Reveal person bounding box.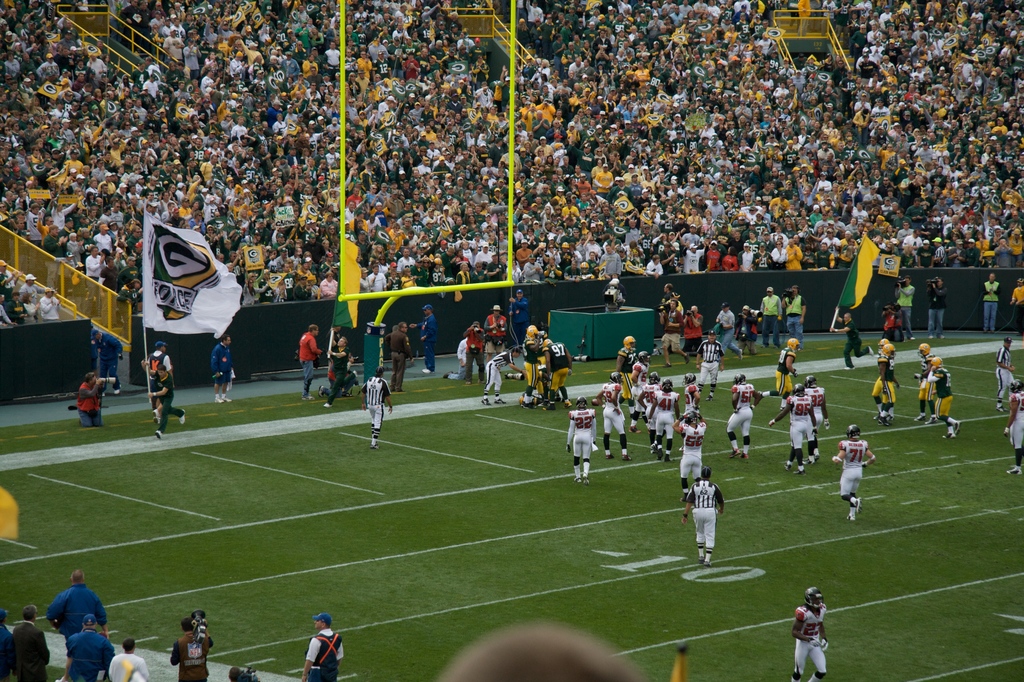
Revealed: box=[522, 256, 540, 284].
